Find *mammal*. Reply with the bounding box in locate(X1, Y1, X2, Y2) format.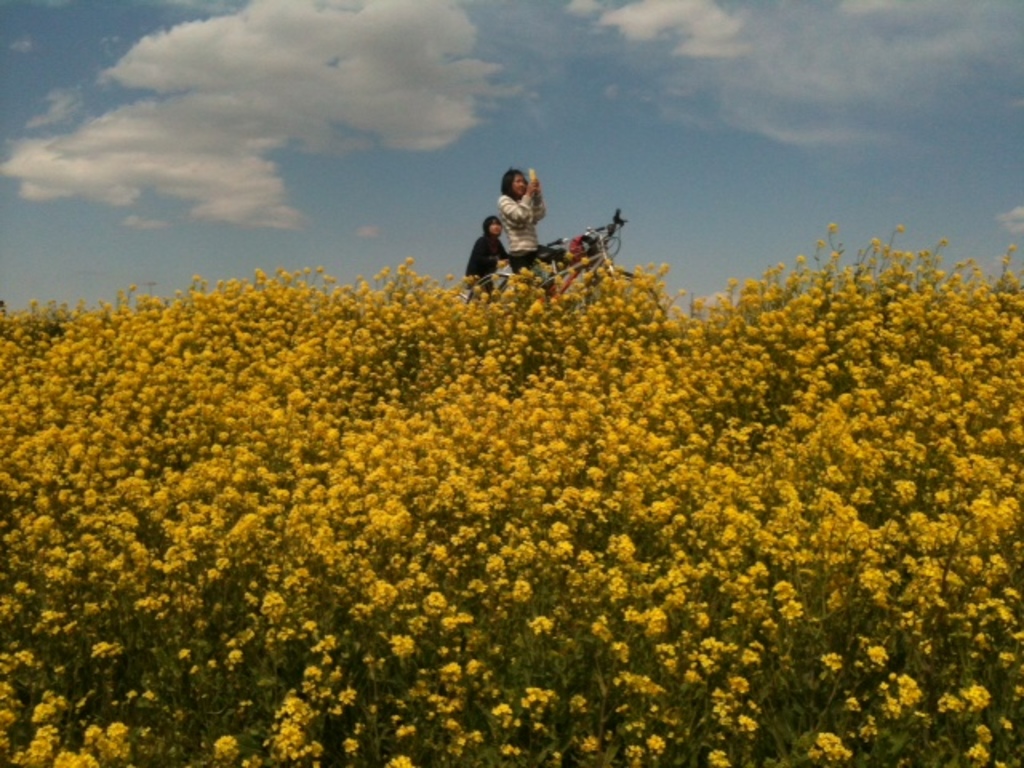
locate(462, 218, 515, 293).
